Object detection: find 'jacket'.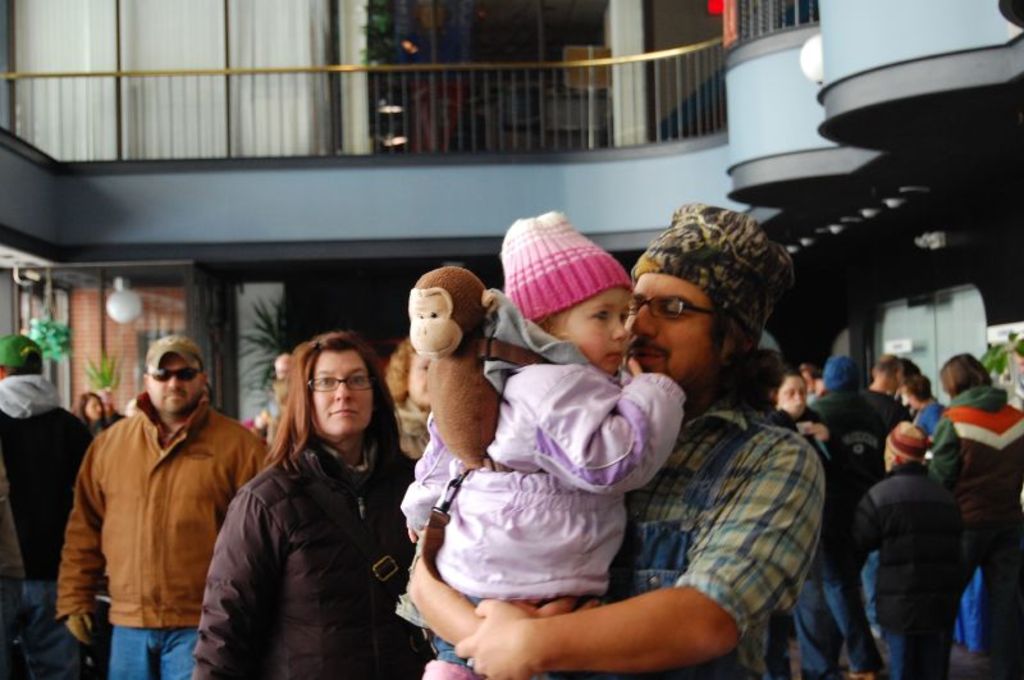
804,391,891,498.
